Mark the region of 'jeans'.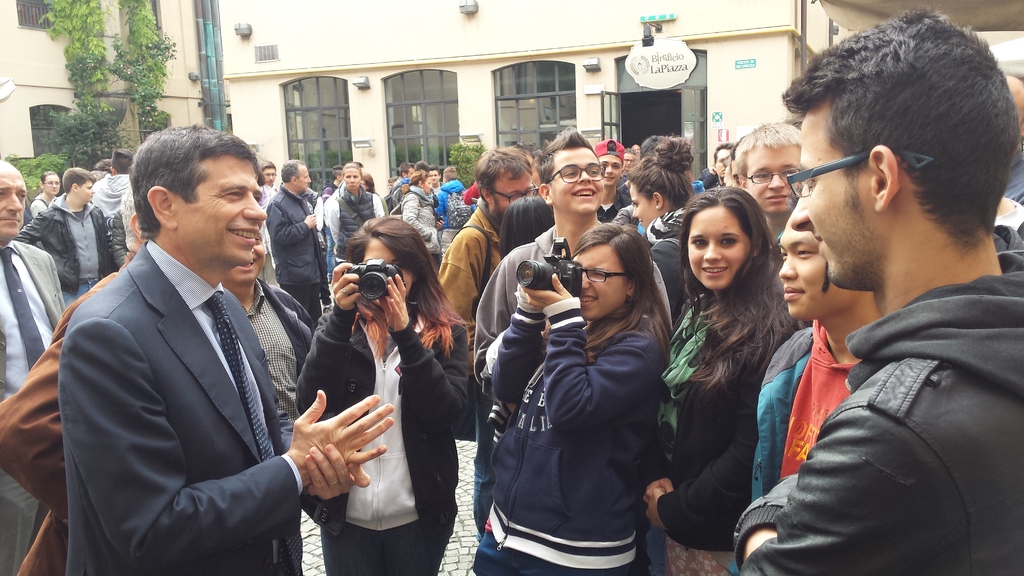
Region: [x1=322, y1=520, x2=436, y2=575].
